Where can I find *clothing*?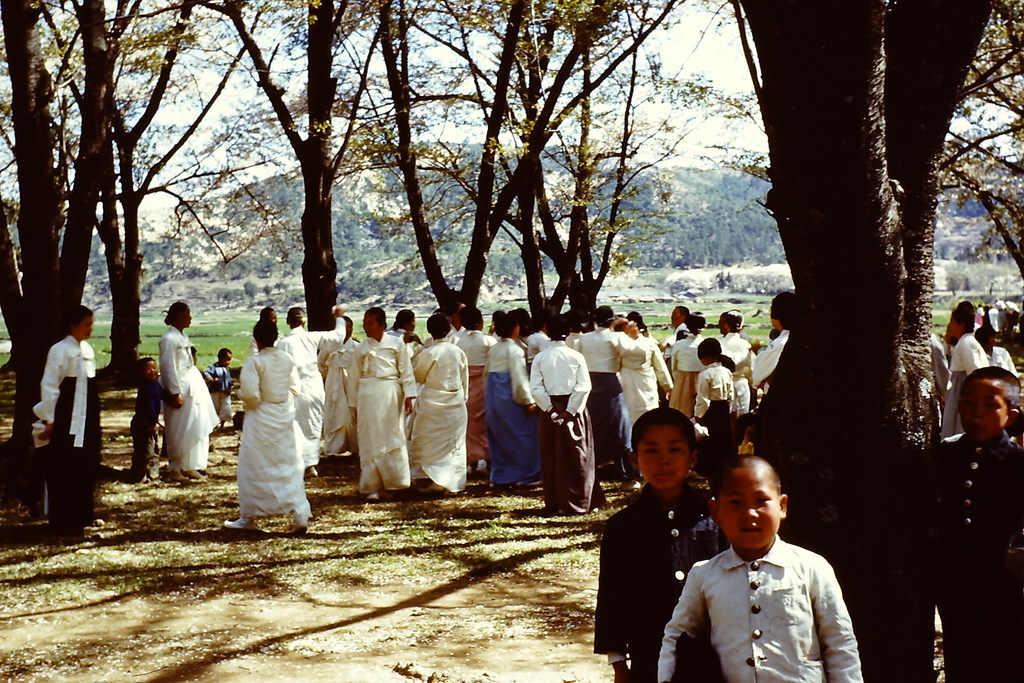
You can find it at left=406, top=338, right=470, bottom=491.
